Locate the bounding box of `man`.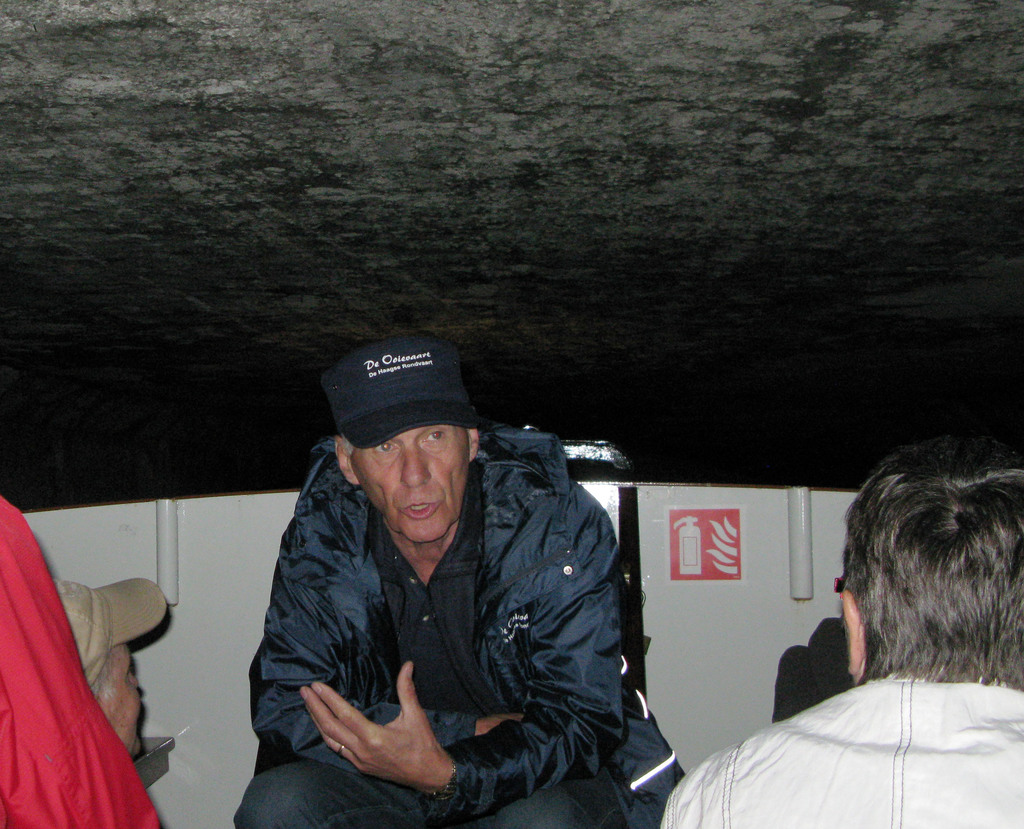
Bounding box: x1=247, y1=334, x2=684, y2=828.
